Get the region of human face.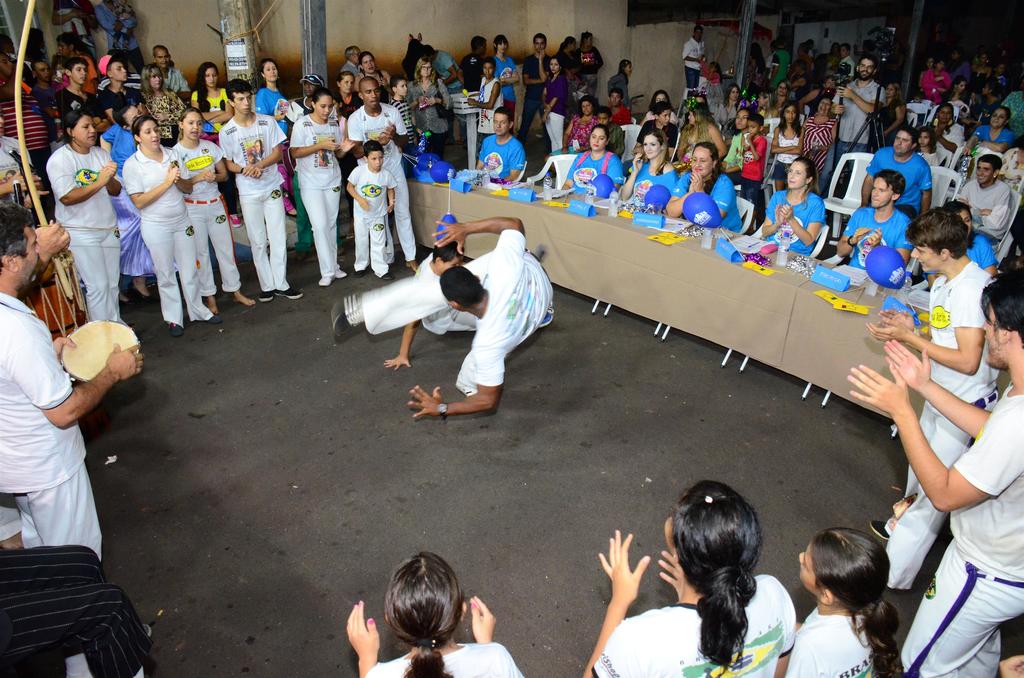
crop(745, 119, 759, 135).
